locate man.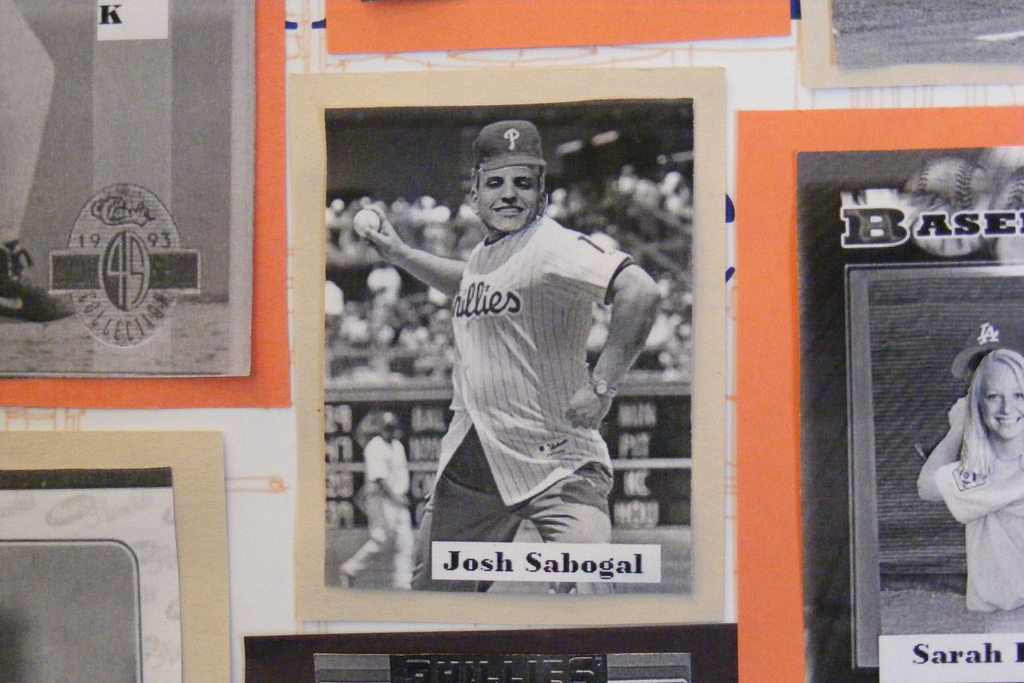
Bounding box: 339:411:417:592.
